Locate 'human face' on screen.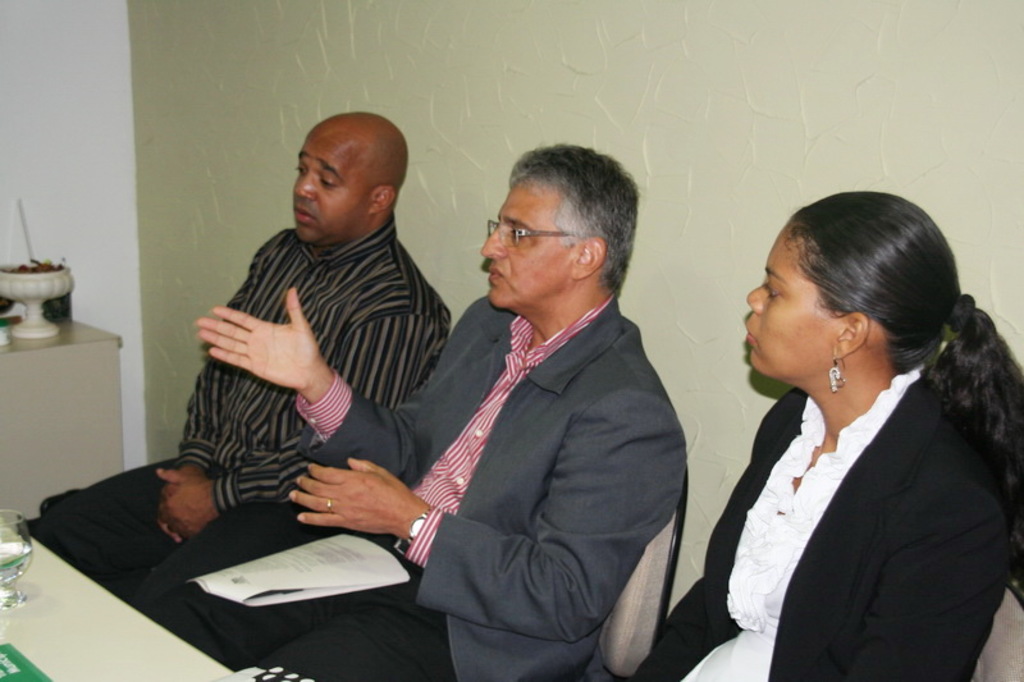
On screen at pyautogui.locateOnScreen(291, 136, 366, 246).
